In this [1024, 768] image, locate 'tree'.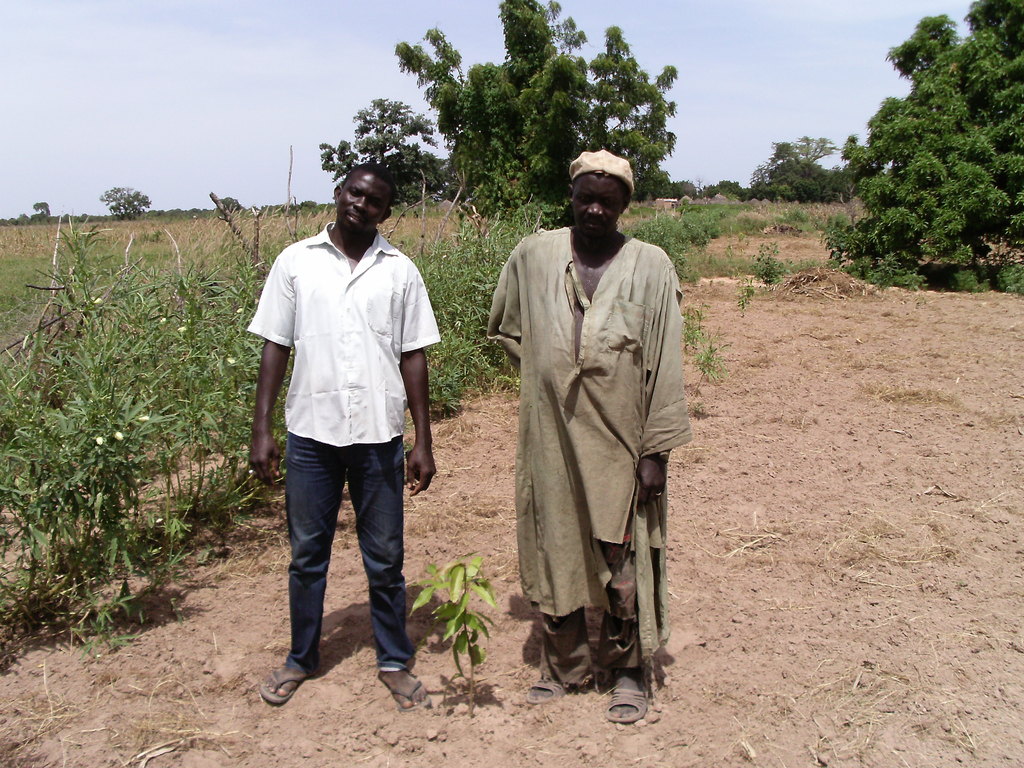
Bounding box: crop(83, 173, 155, 228).
